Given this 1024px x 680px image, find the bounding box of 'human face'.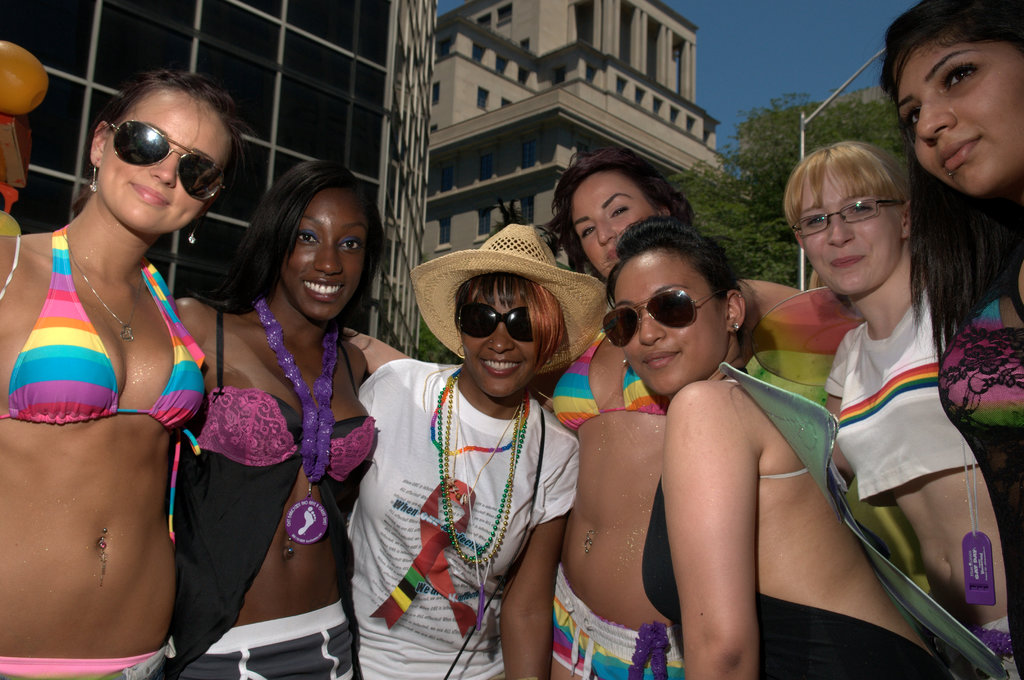
(612, 250, 727, 394).
